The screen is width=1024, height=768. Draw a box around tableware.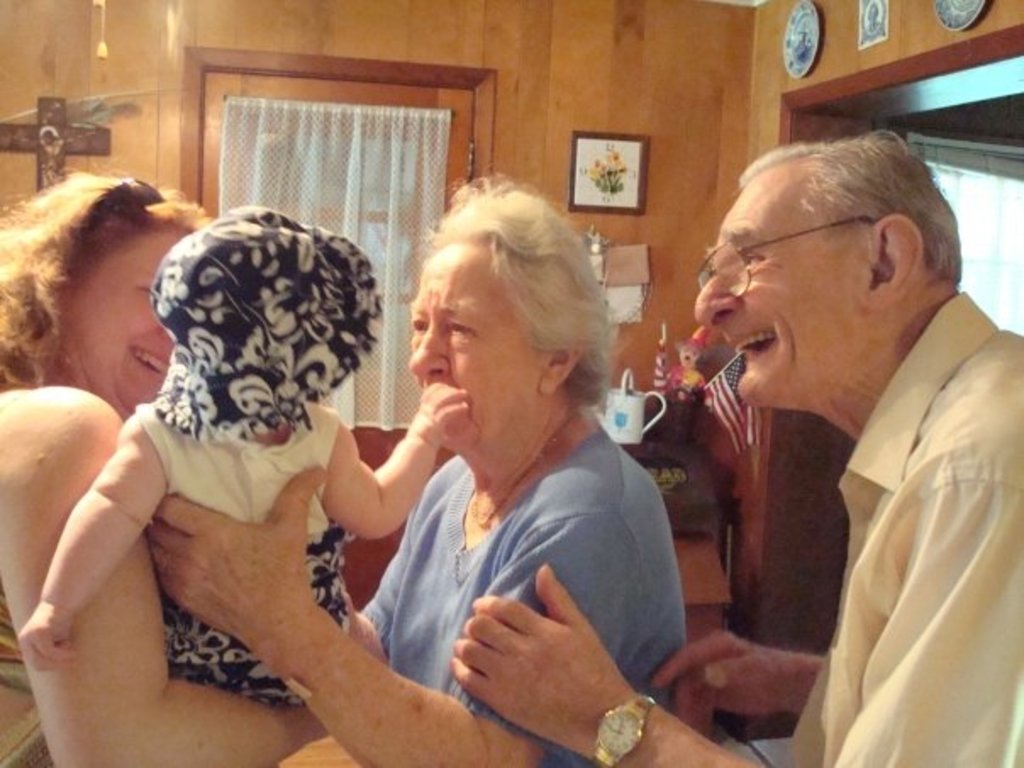
x1=607 y1=387 x2=665 y2=449.
